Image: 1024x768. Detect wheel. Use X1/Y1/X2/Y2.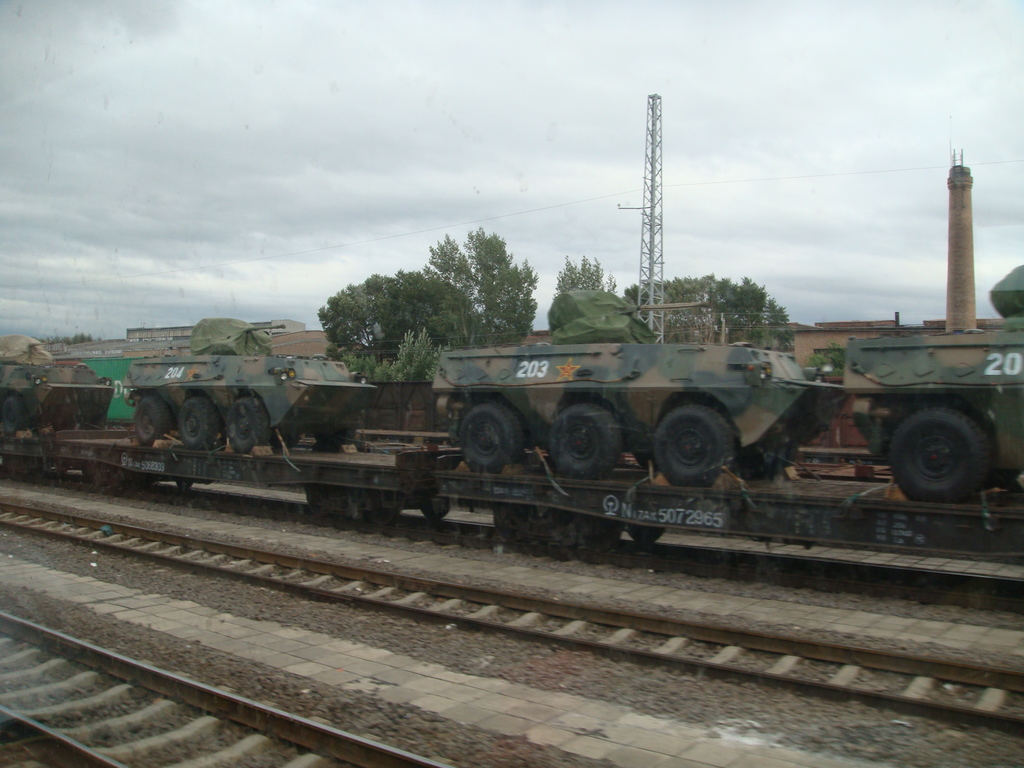
456/399/525/475.
